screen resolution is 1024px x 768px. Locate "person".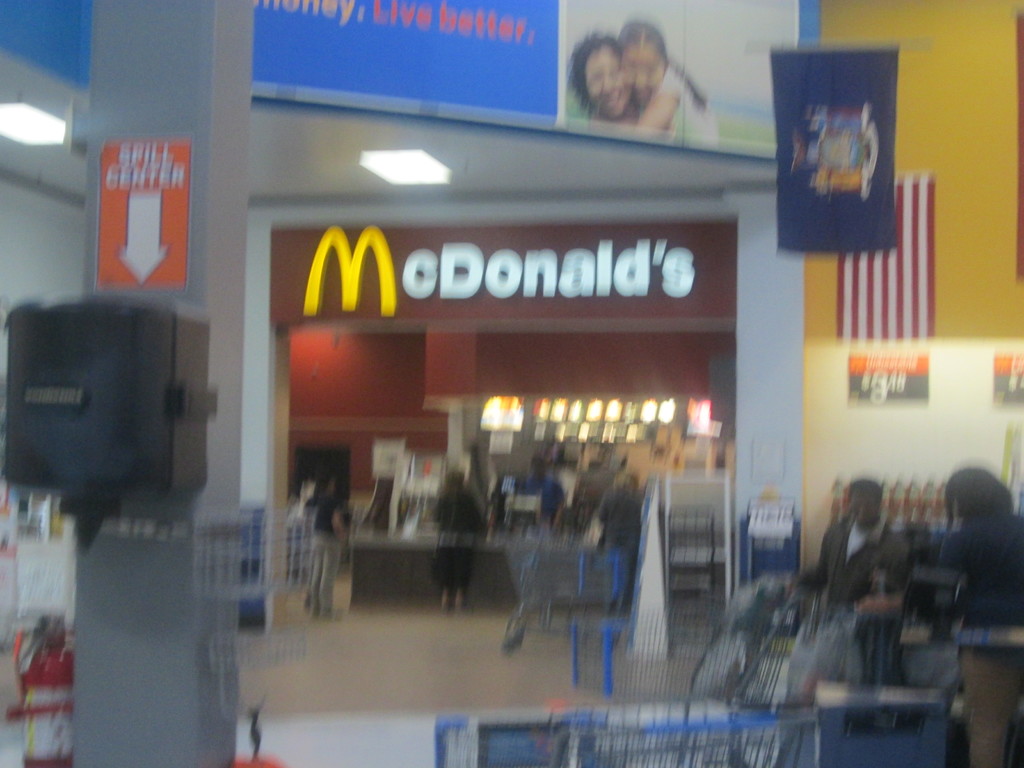
(297, 472, 349, 616).
